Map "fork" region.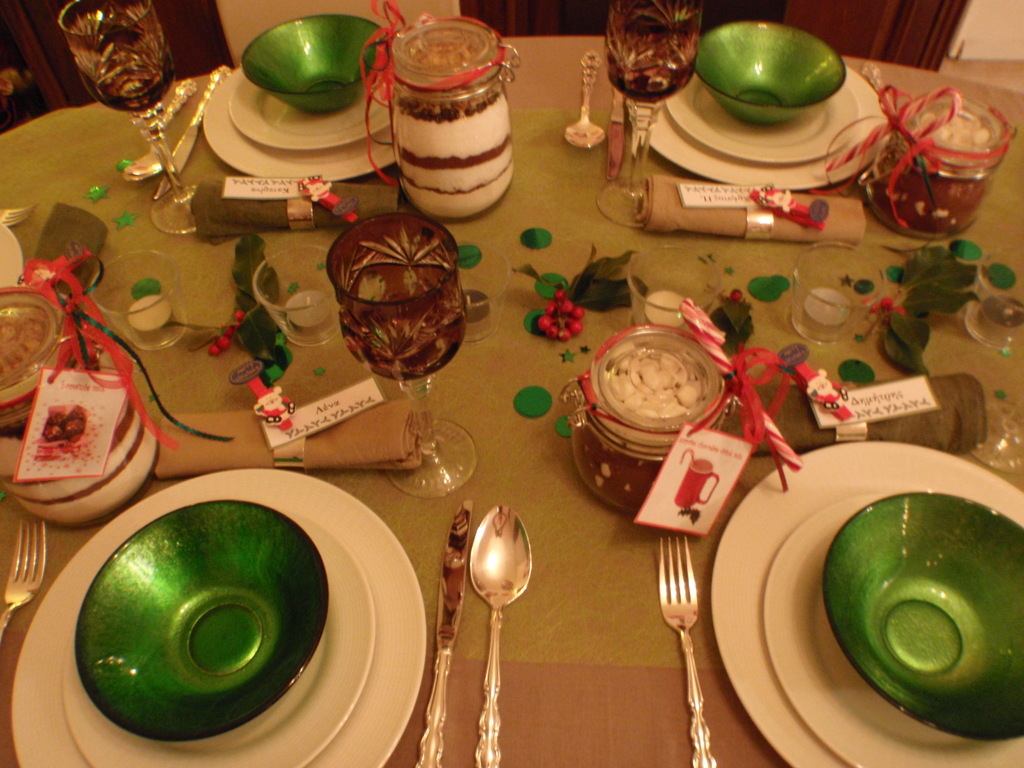
Mapped to select_region(0, 522, 44, 644).
